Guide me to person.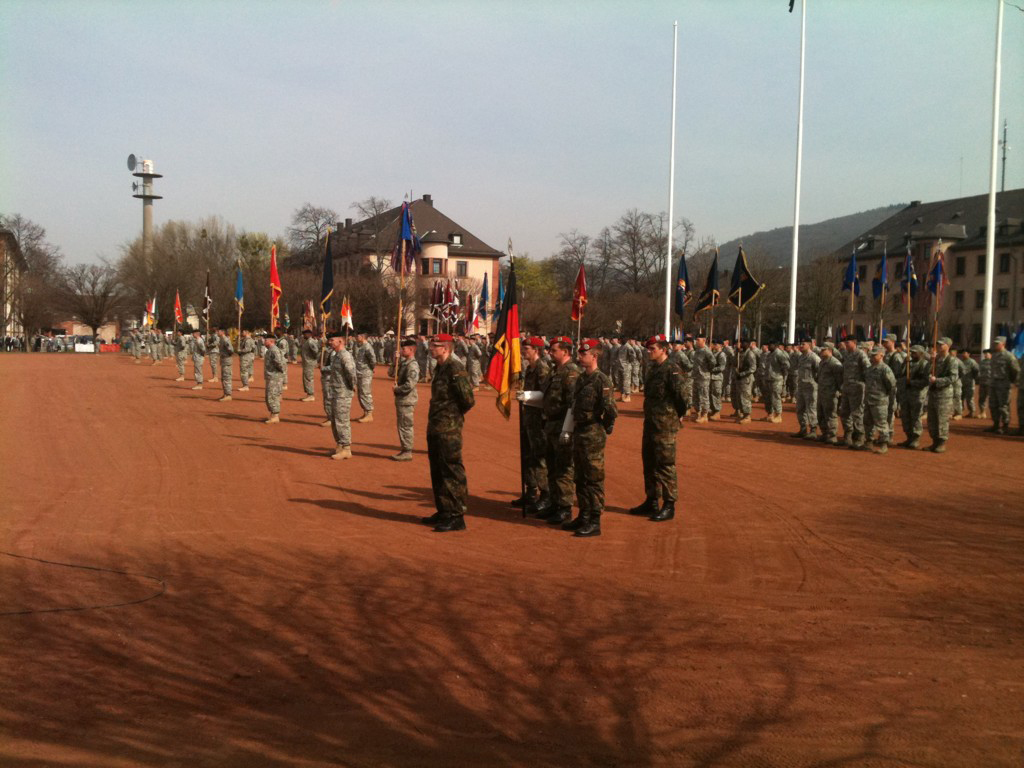
Guidance: (x1=167, y1=327, x2=187, y2=385).
